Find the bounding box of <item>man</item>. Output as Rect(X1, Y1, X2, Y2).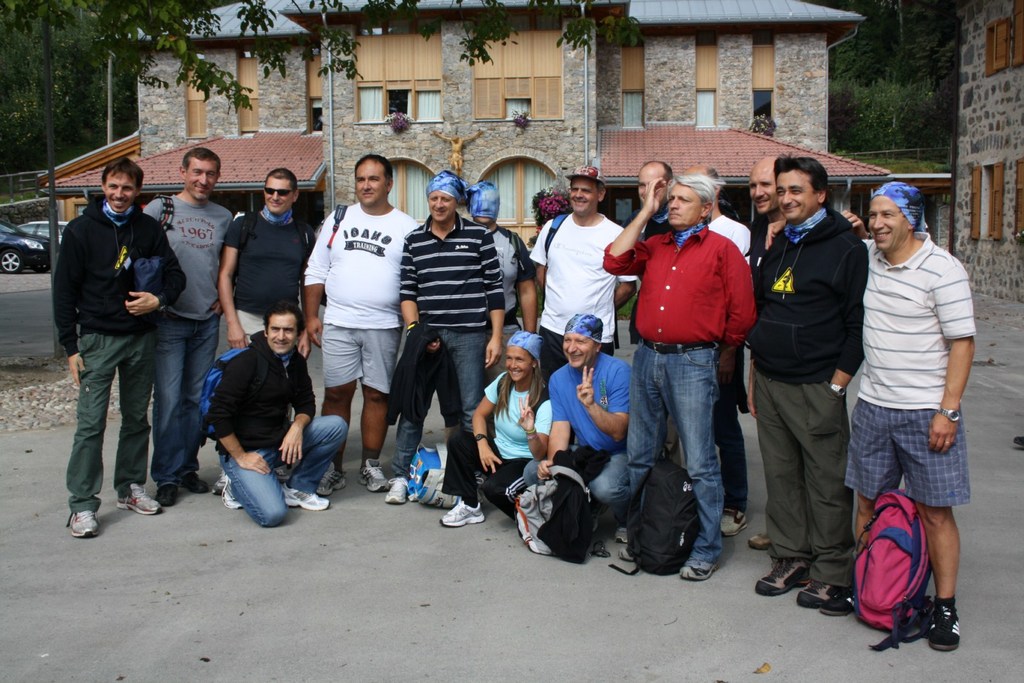
Rect(140, 145, 240, 502).
